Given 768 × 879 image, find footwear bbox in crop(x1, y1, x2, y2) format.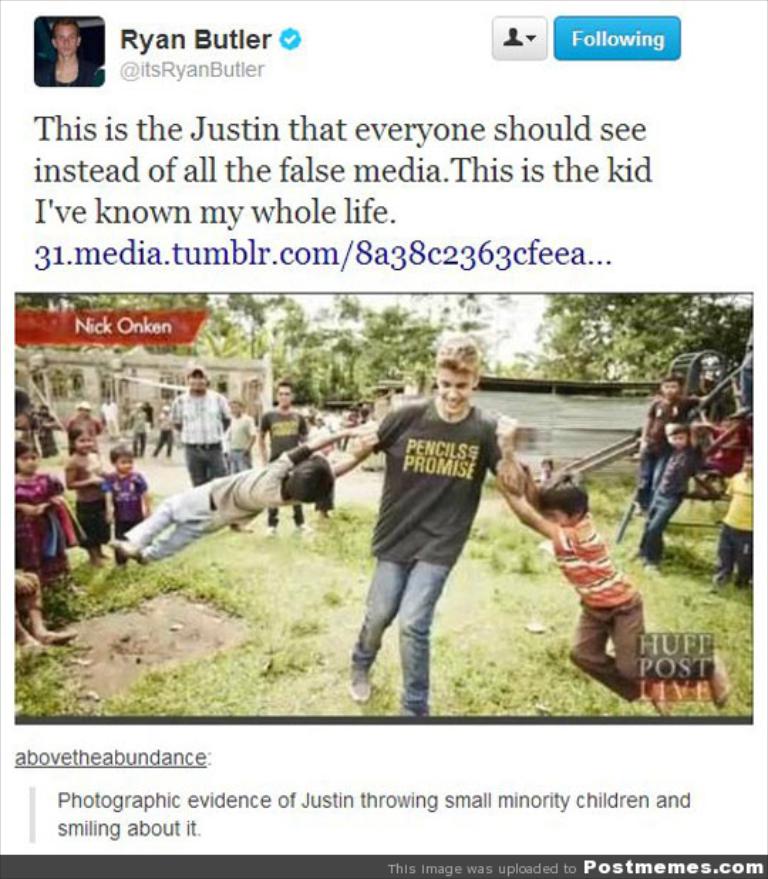
crop(232, 519, 252, 533).
